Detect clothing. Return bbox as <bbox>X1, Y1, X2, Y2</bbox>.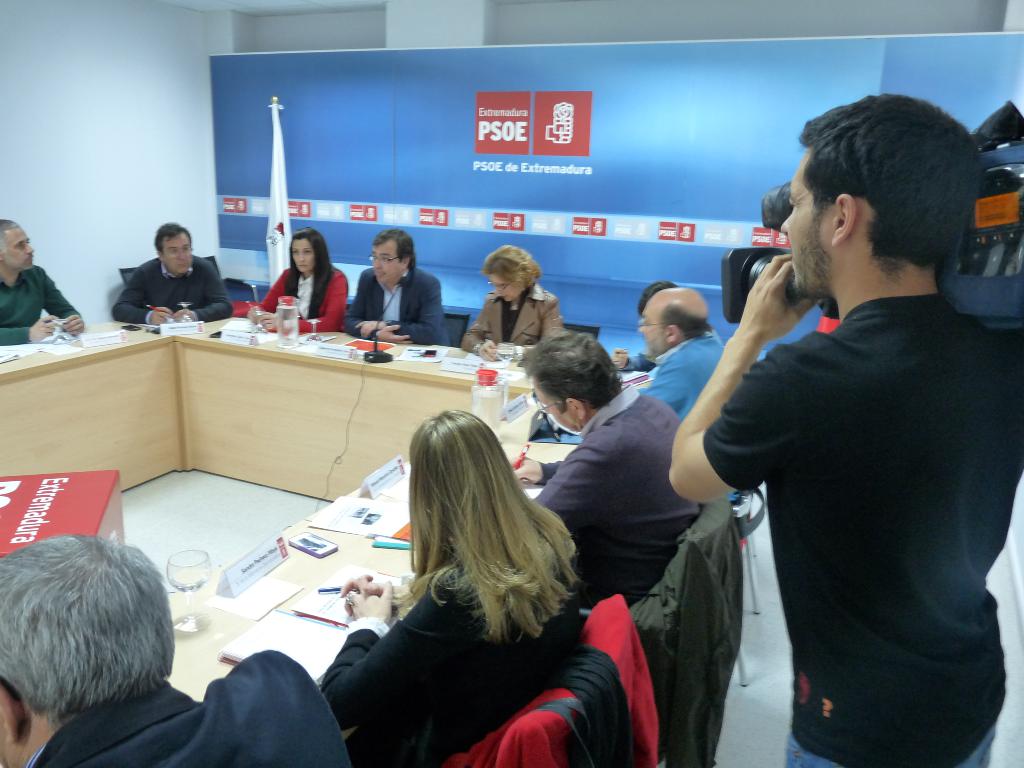
<bbox>526, 381, 706, 602</bbox>.
